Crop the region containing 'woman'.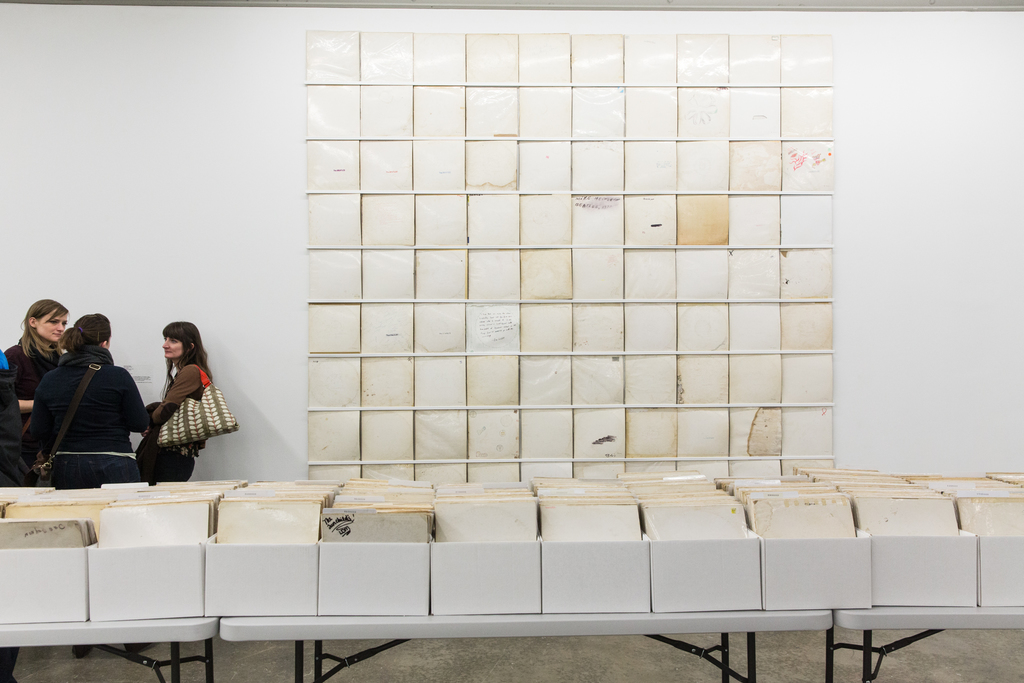
Crop region: {"x1": 0, "y1": 298, "x2": 70, "y2": 488}.
